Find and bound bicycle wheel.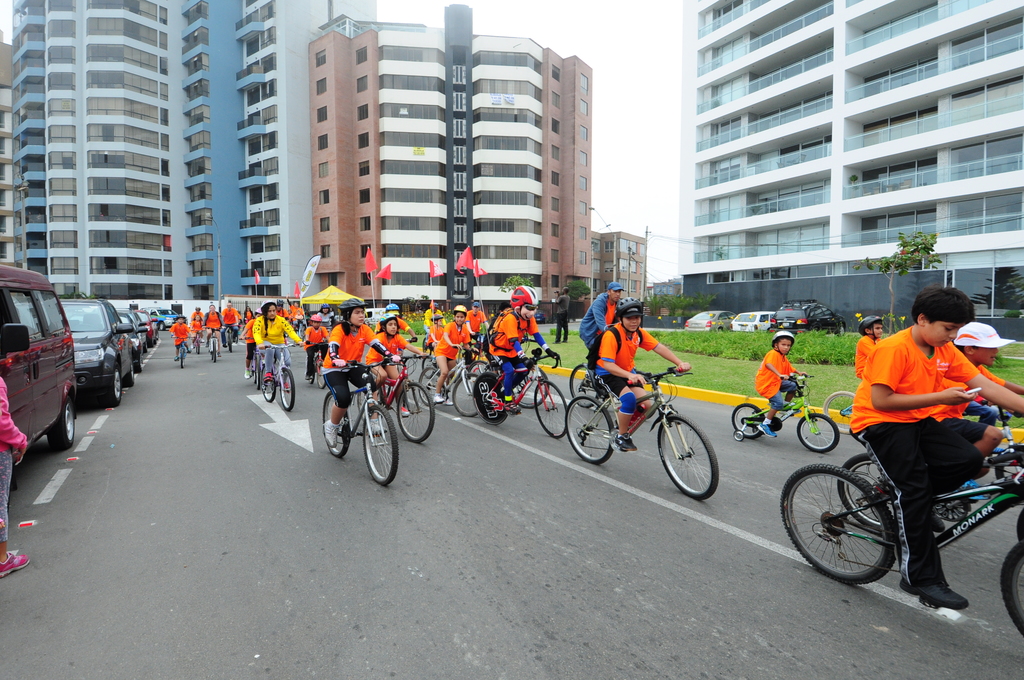
Bound: 655 412 719 503.
